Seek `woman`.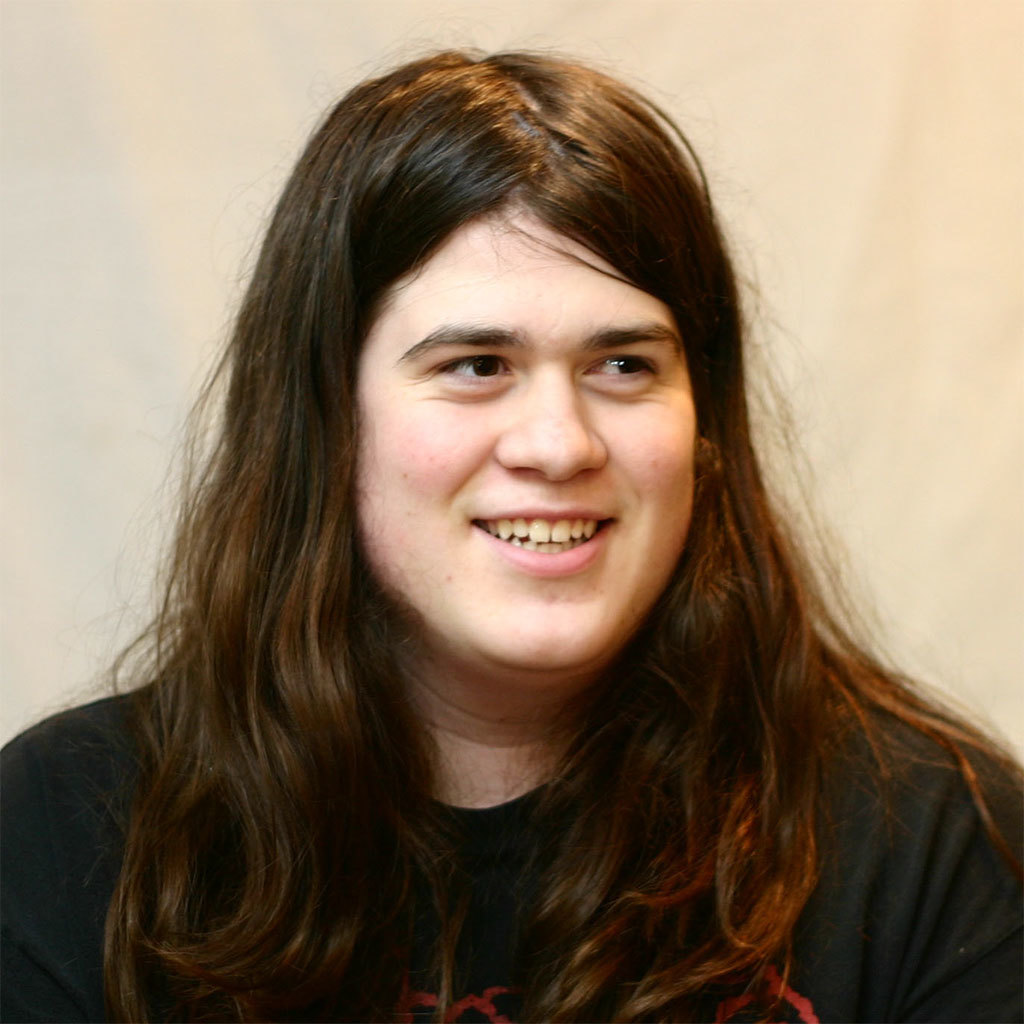
l=0, t=35, r=1023, b=1021.
